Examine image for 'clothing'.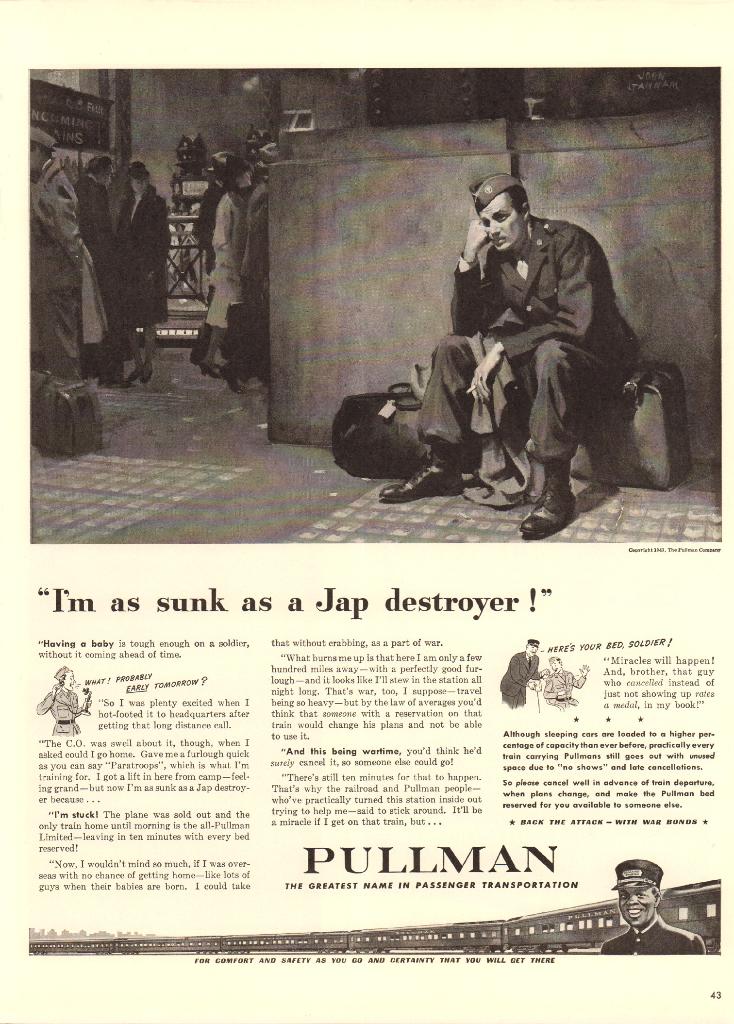
Examination result: left=447, top=155, right=640, bottom=501.
